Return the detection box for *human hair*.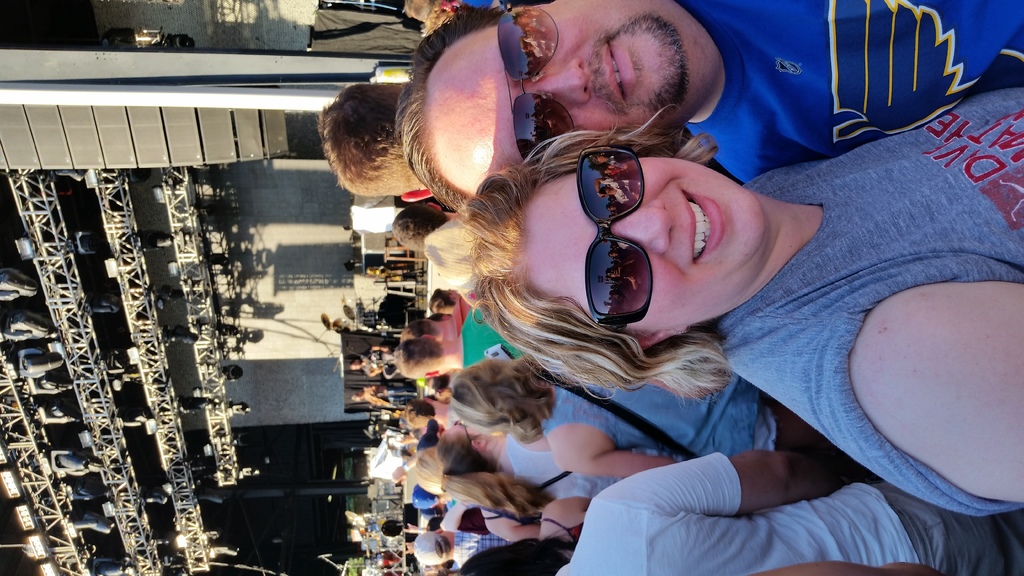
[left=399, top=0, right=438, bottom=24].
